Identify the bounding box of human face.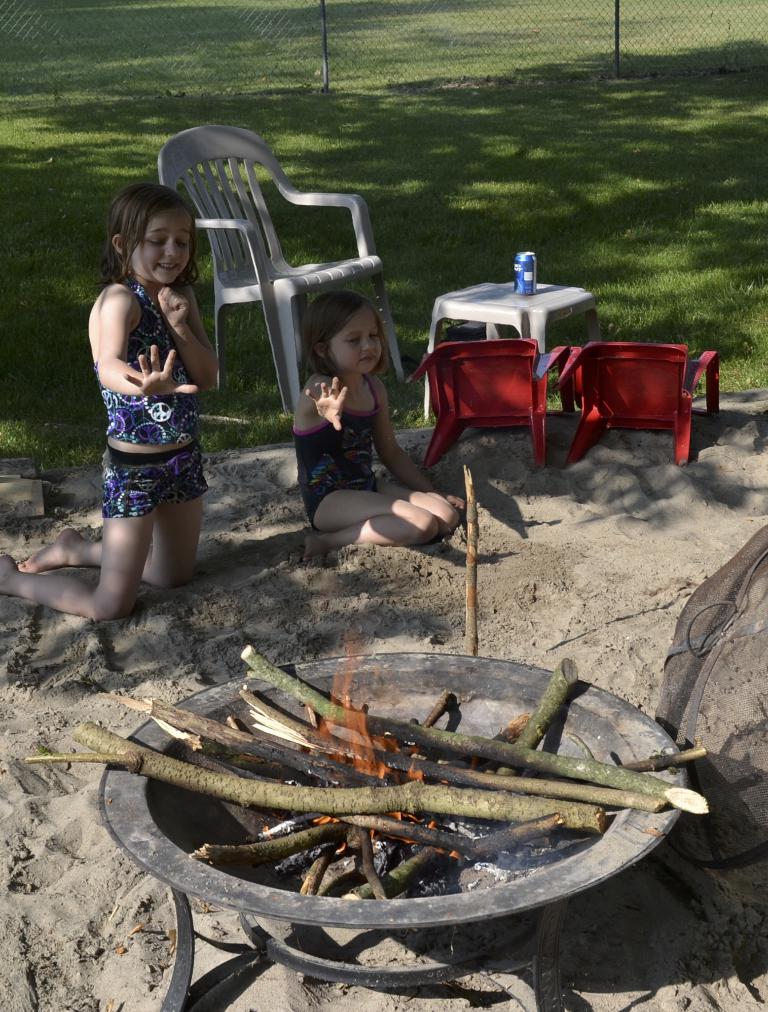
select_region(326, 305, 383, 374).
